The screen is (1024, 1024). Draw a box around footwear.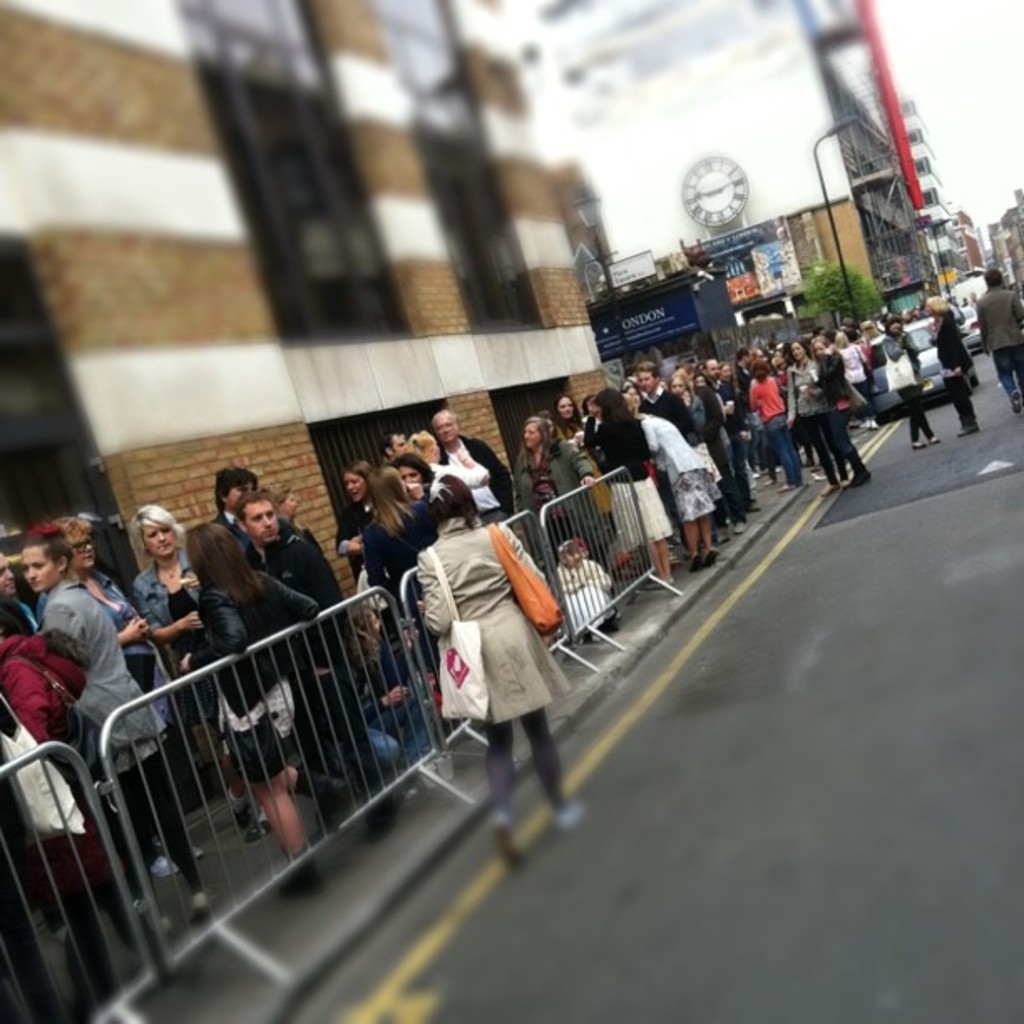
select_region(276, 857, 315, 893).
